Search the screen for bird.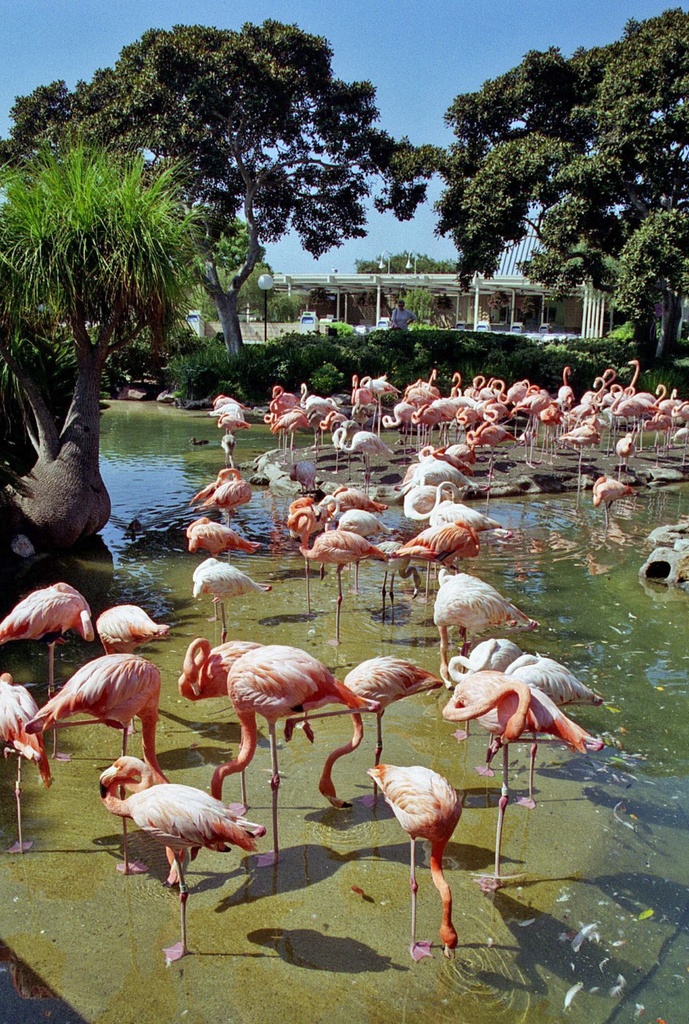
Found at x1=289, y1=459, x2=331, y2=494.
